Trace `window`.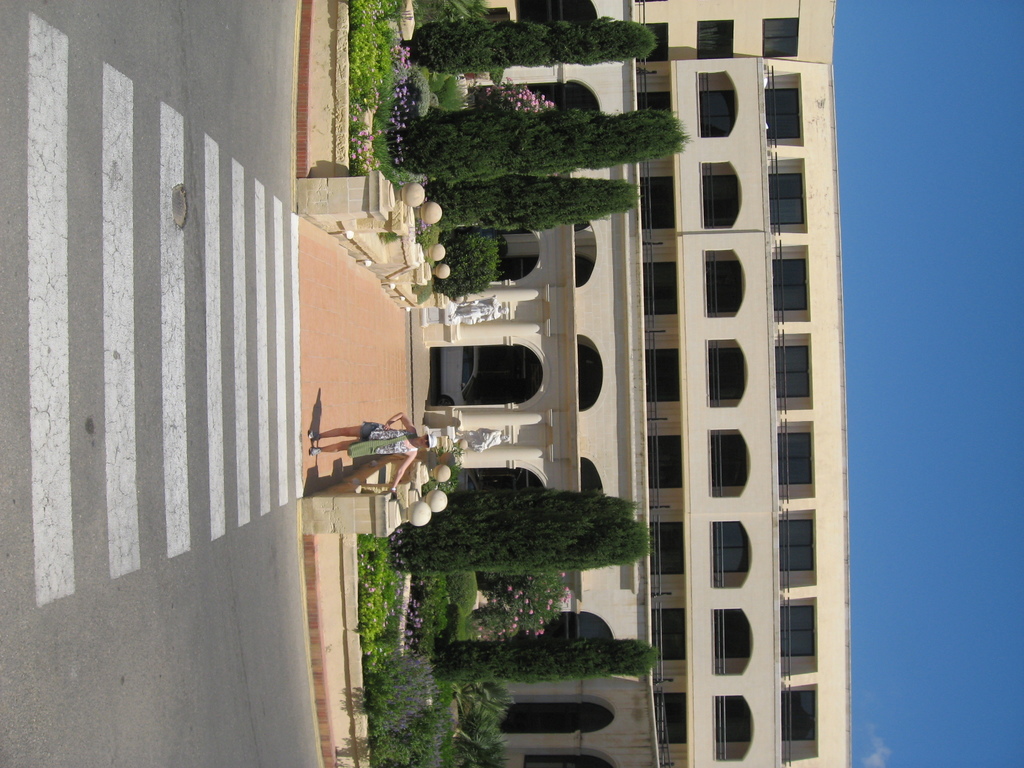
Traced to <box>780,691,816,743</box>.
